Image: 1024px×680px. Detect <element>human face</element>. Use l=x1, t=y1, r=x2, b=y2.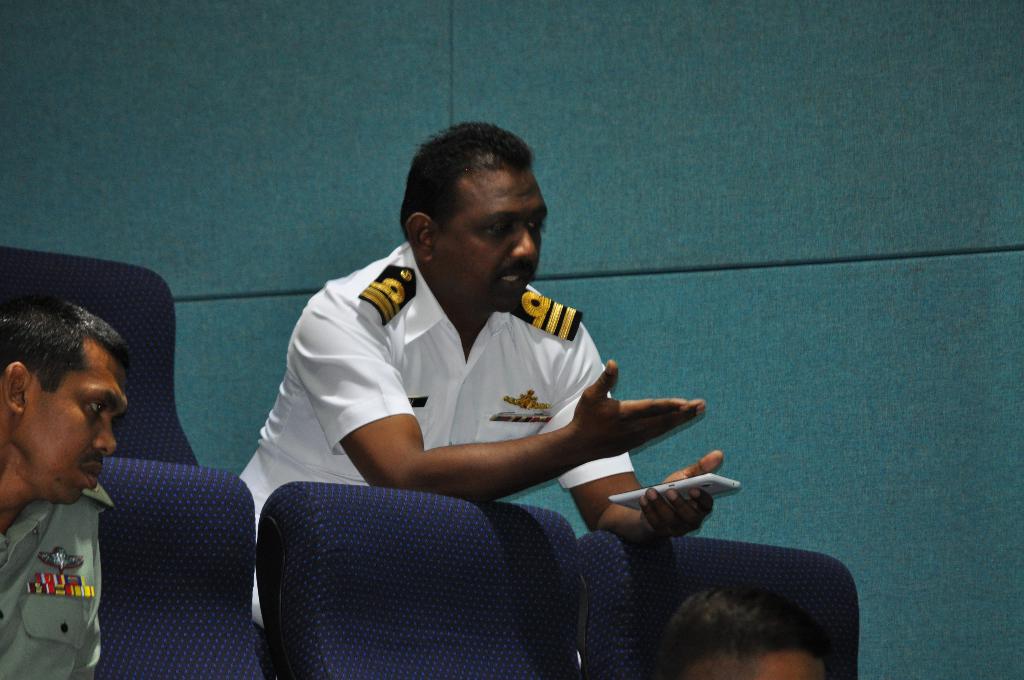
l=436, t=168, r=546, b=310.
